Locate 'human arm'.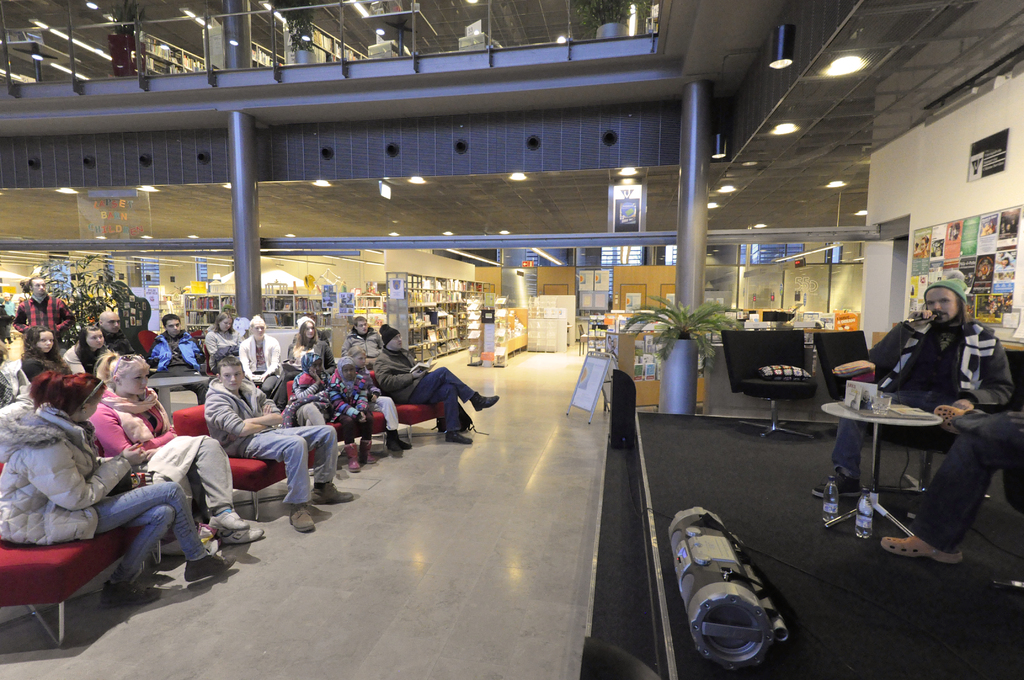
Bounding box: Rect(372, 332, 383, 348).
